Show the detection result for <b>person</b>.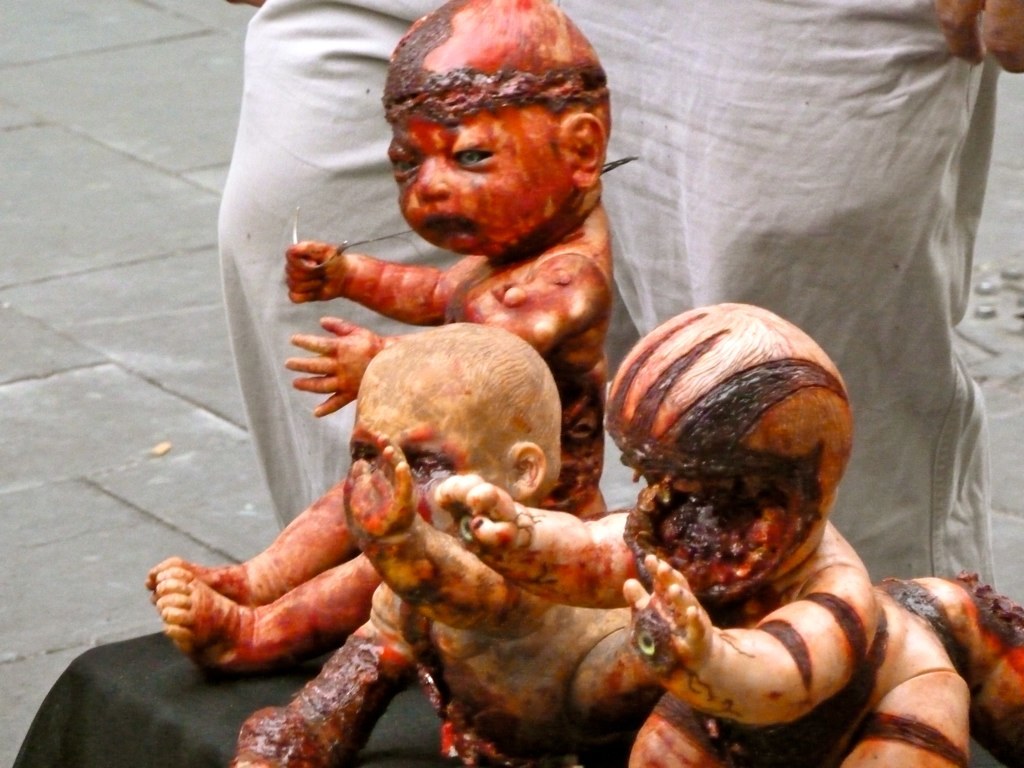
detection(282, 0, 615, 519).
